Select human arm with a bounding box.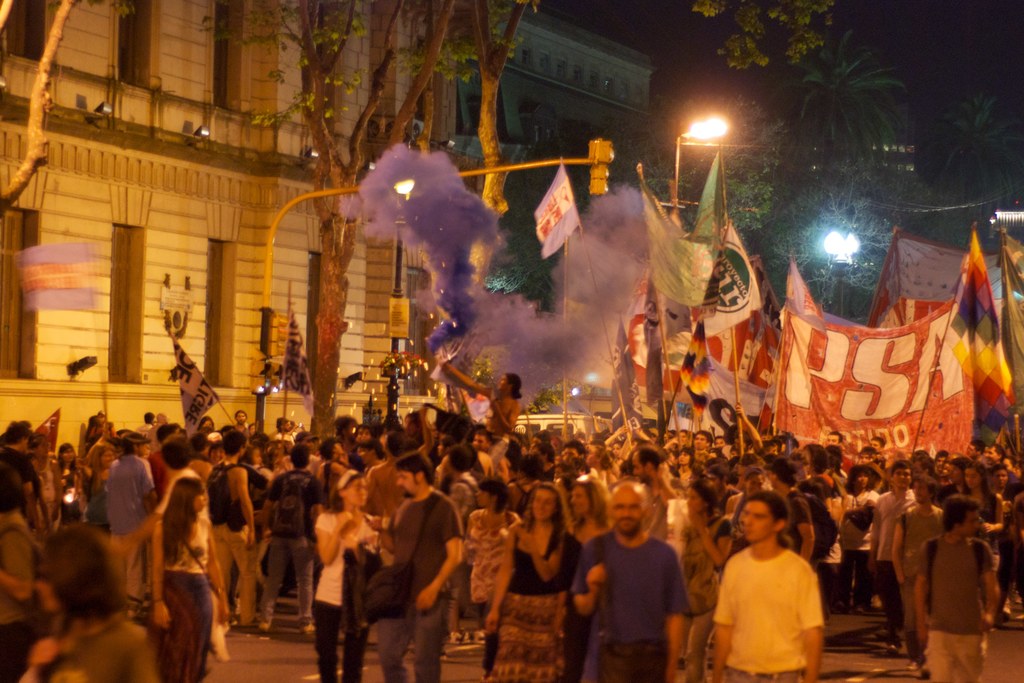
Rect(655, 463, 677, 502).
